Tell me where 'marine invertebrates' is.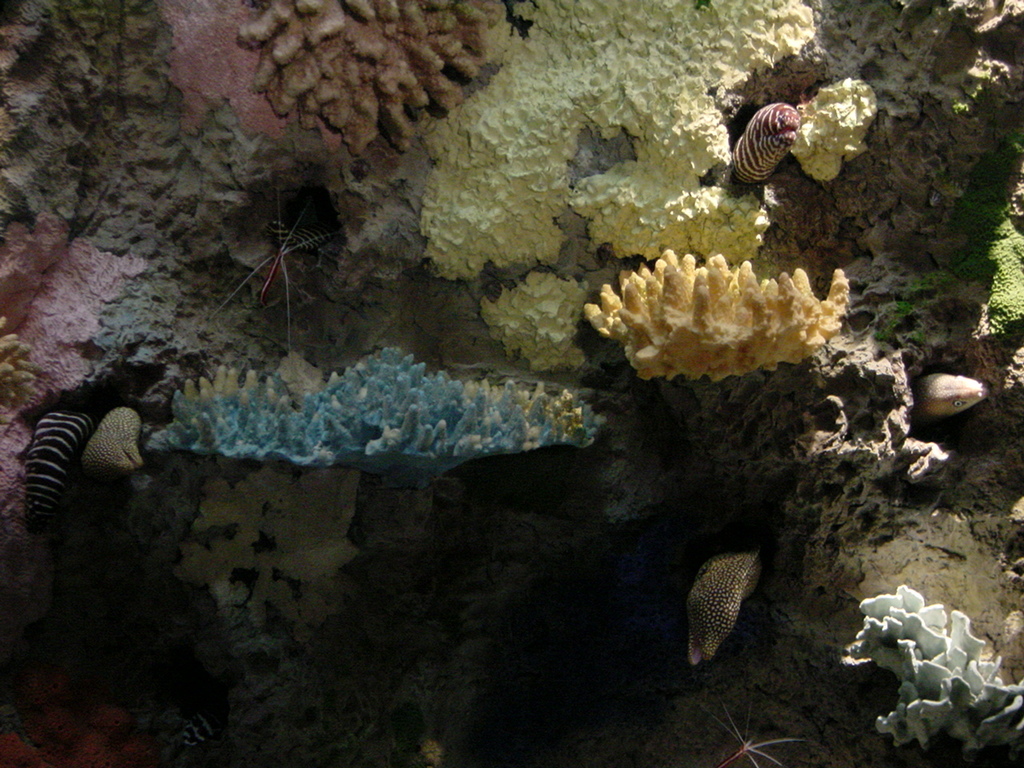
'marine invertebrates' is at bbox=(829, 581, 1023, 762).
